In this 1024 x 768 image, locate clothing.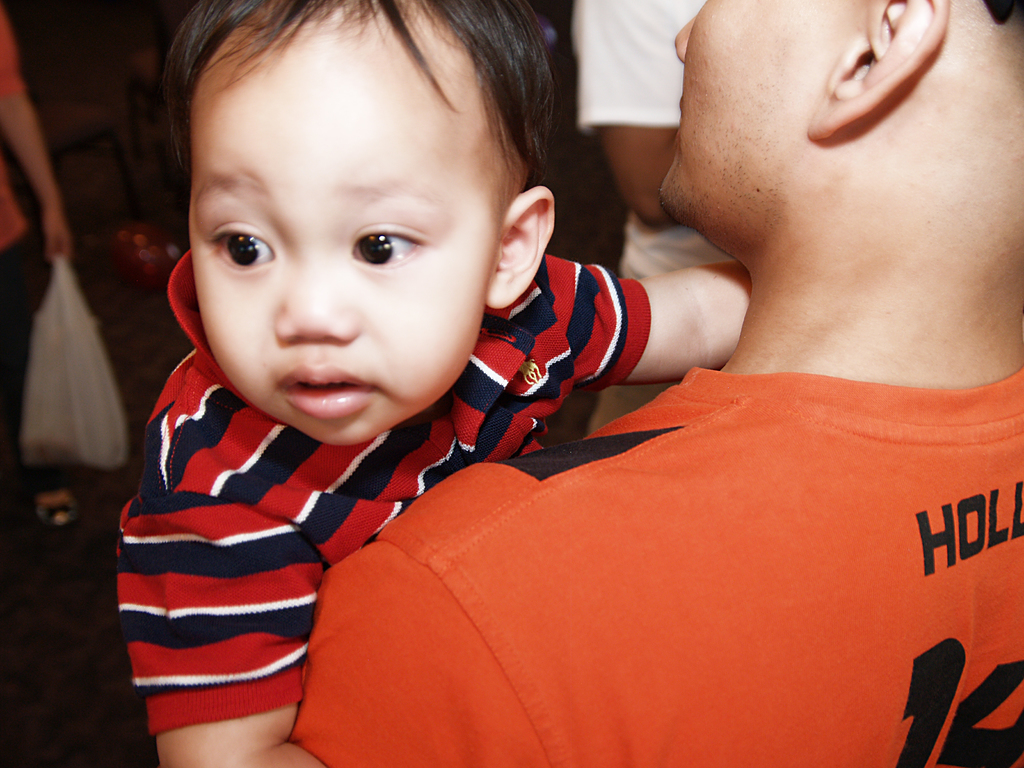
Bounding box: [568,0,737,435].
